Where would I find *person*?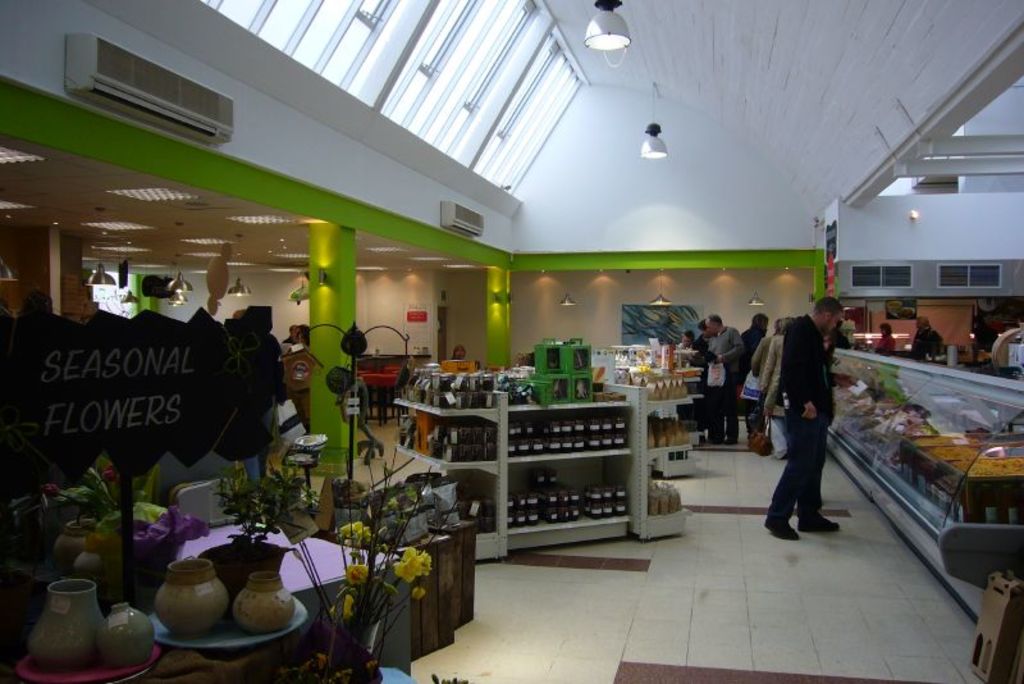
At <box>913,316,948,368</box>.
